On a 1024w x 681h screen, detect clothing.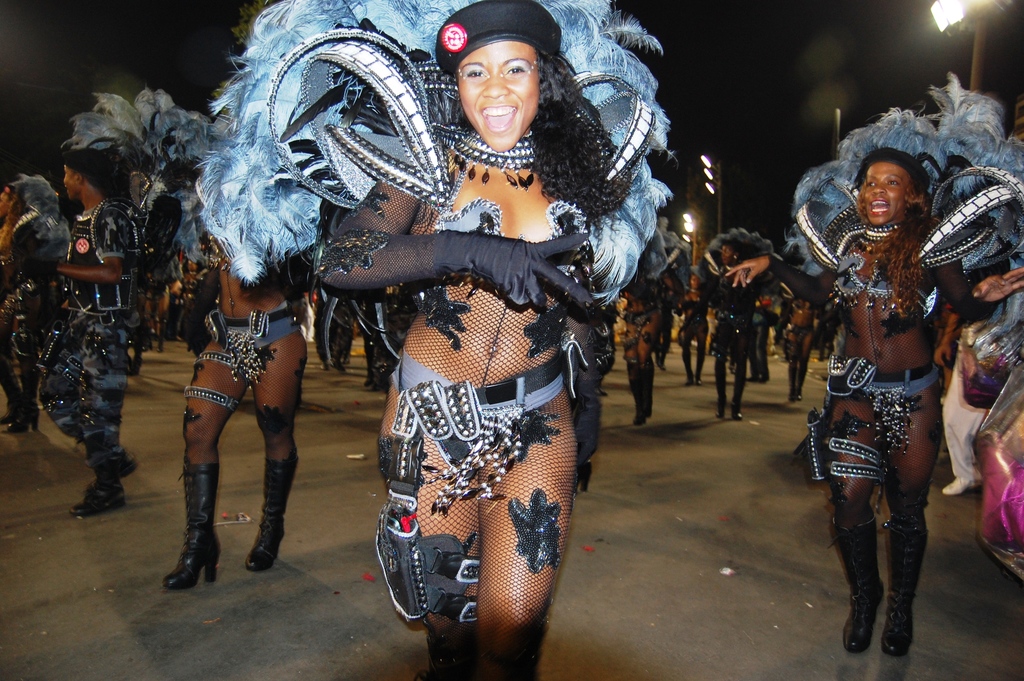
crop(219, 320, 304, 359).
